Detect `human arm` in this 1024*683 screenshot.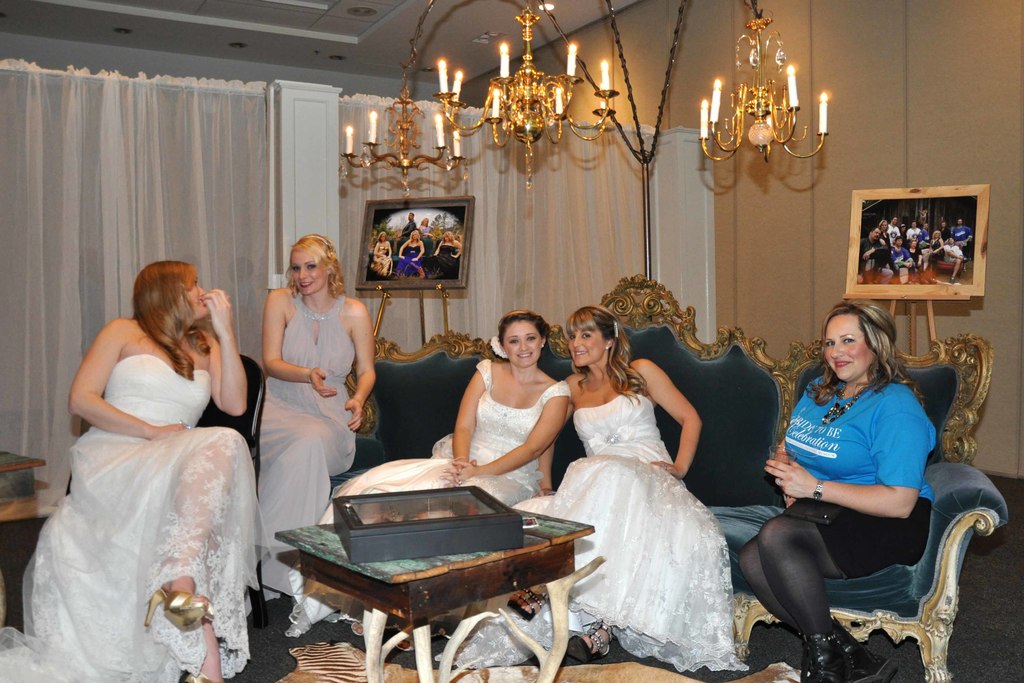
Detection: rect(896, 227, 900, 235).
